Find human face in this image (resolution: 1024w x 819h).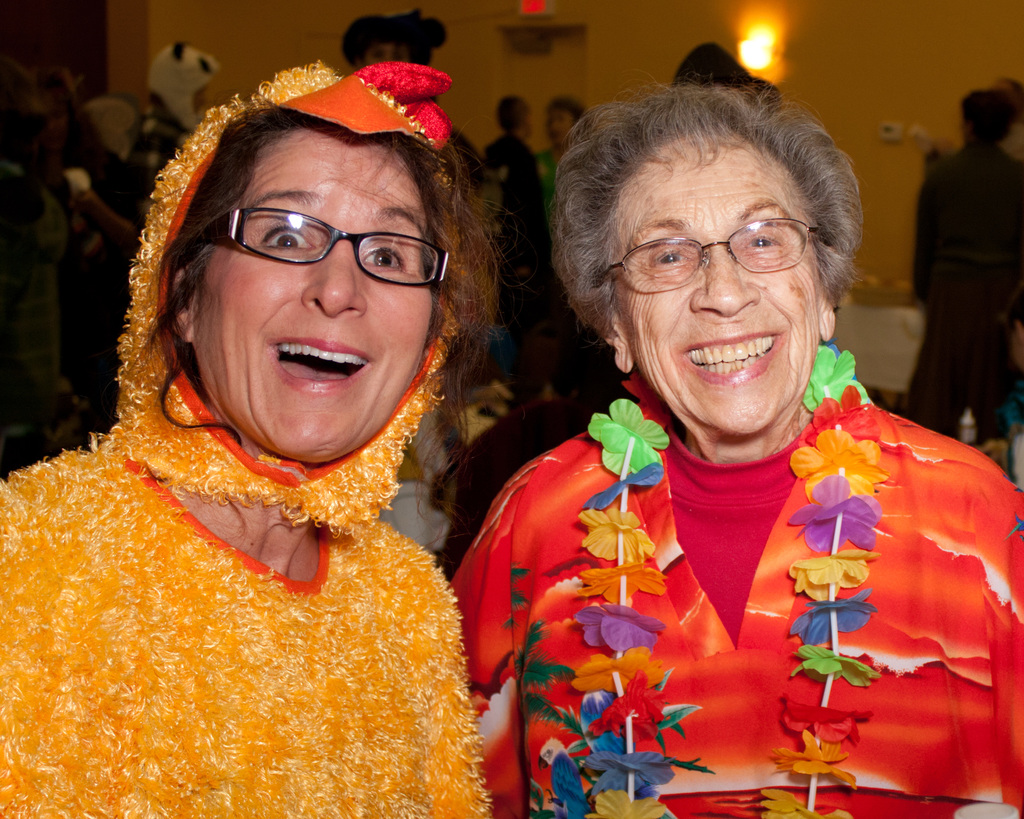
<region>612, 139, 813, 433</region>.
